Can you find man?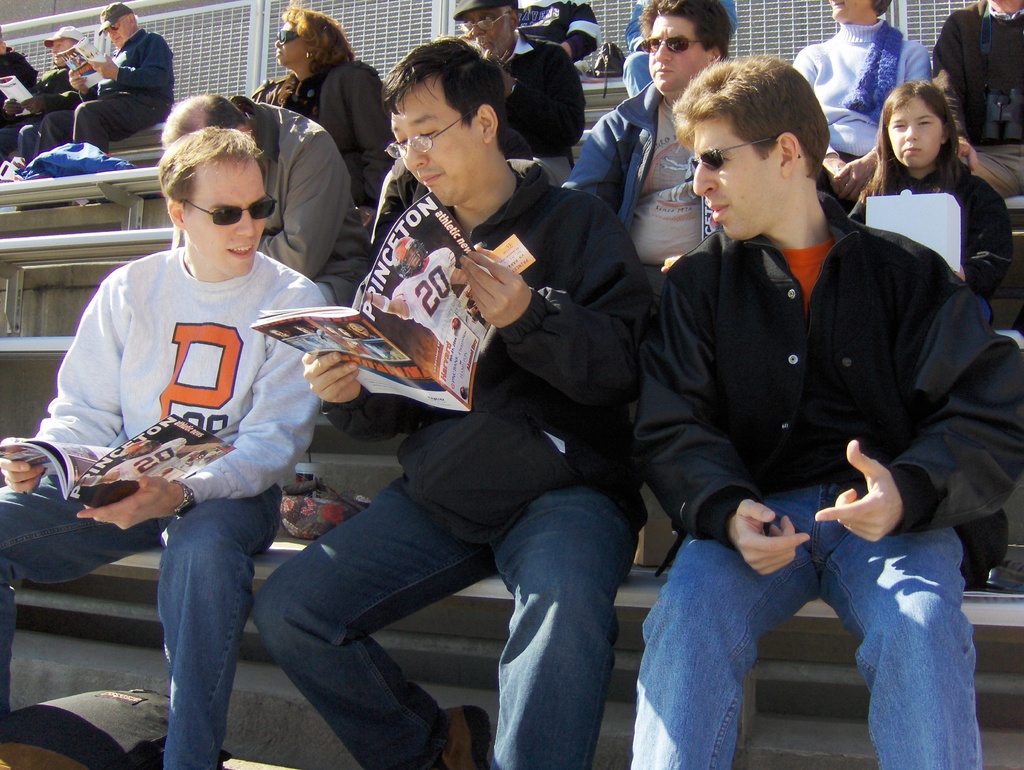
Yes, bounding box: box=[42, 1, 175, 156].
